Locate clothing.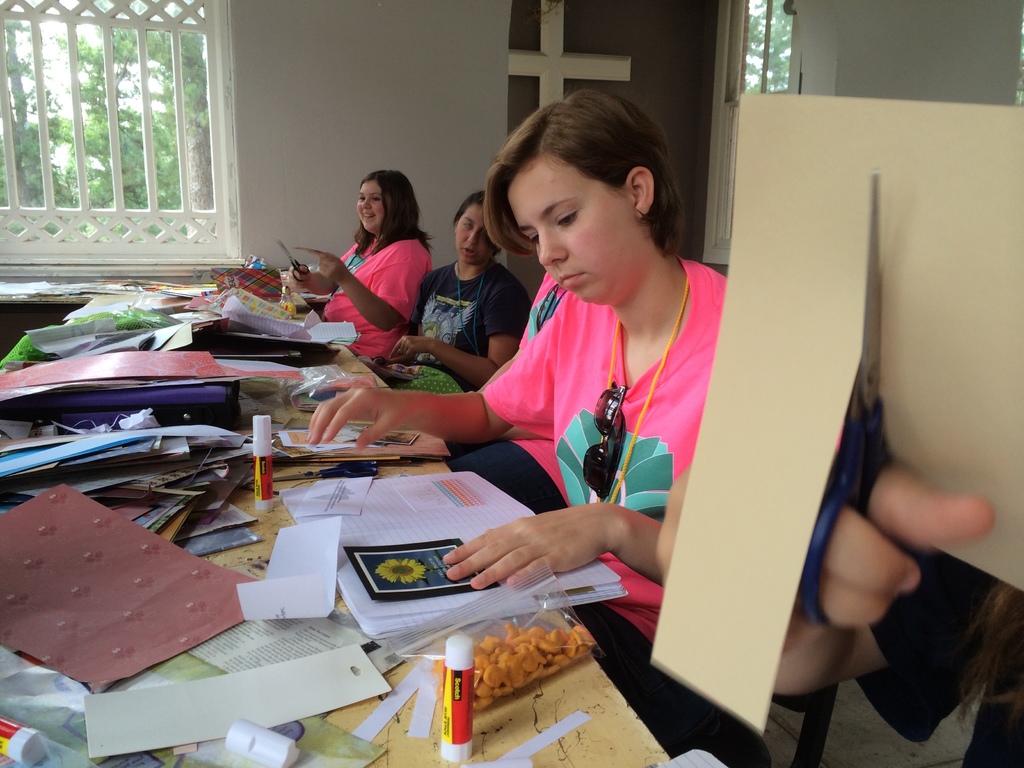
Bounding box: 446 270 570 516.
